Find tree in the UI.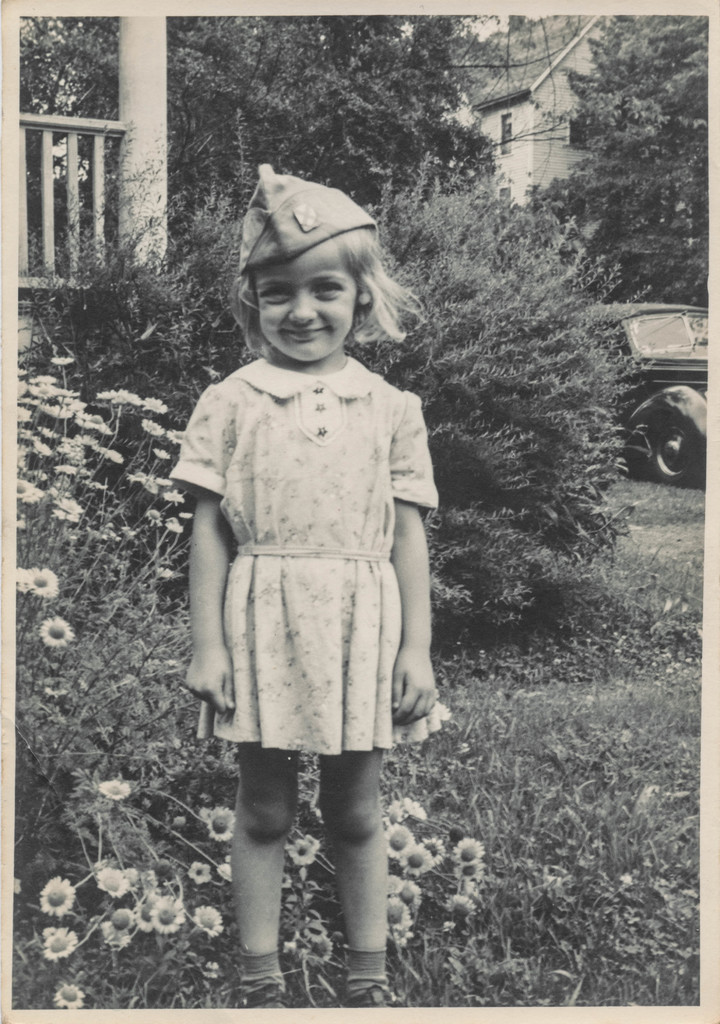
UI element at (x1=521, y1=22, x2=713, y2=303).
